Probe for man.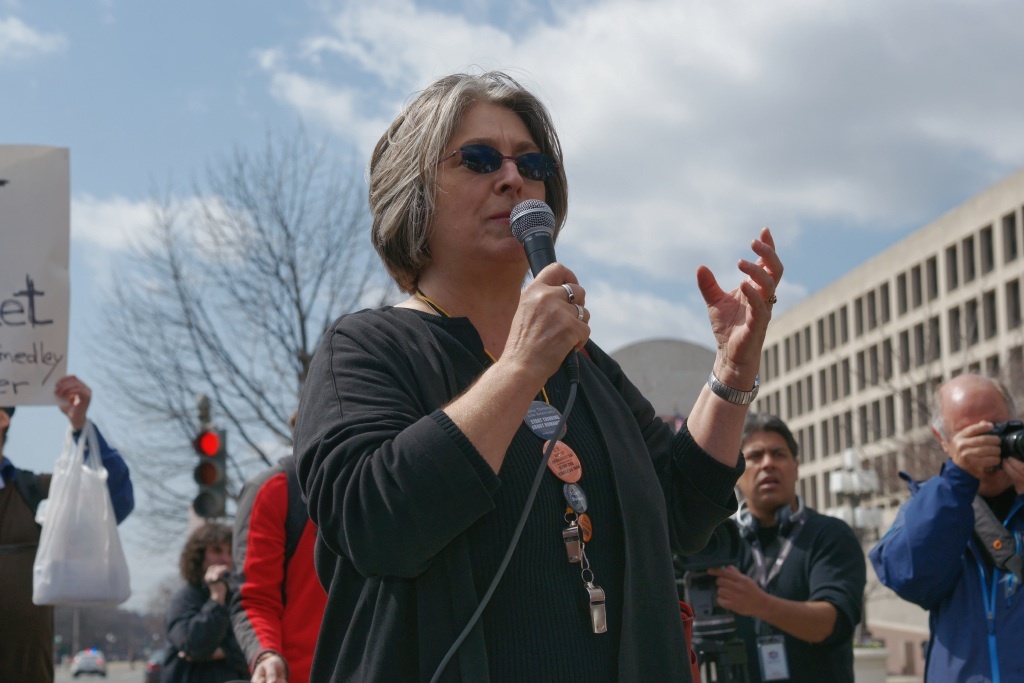
Probe result: [left=867, top=370, right=1023, bottom=682].
